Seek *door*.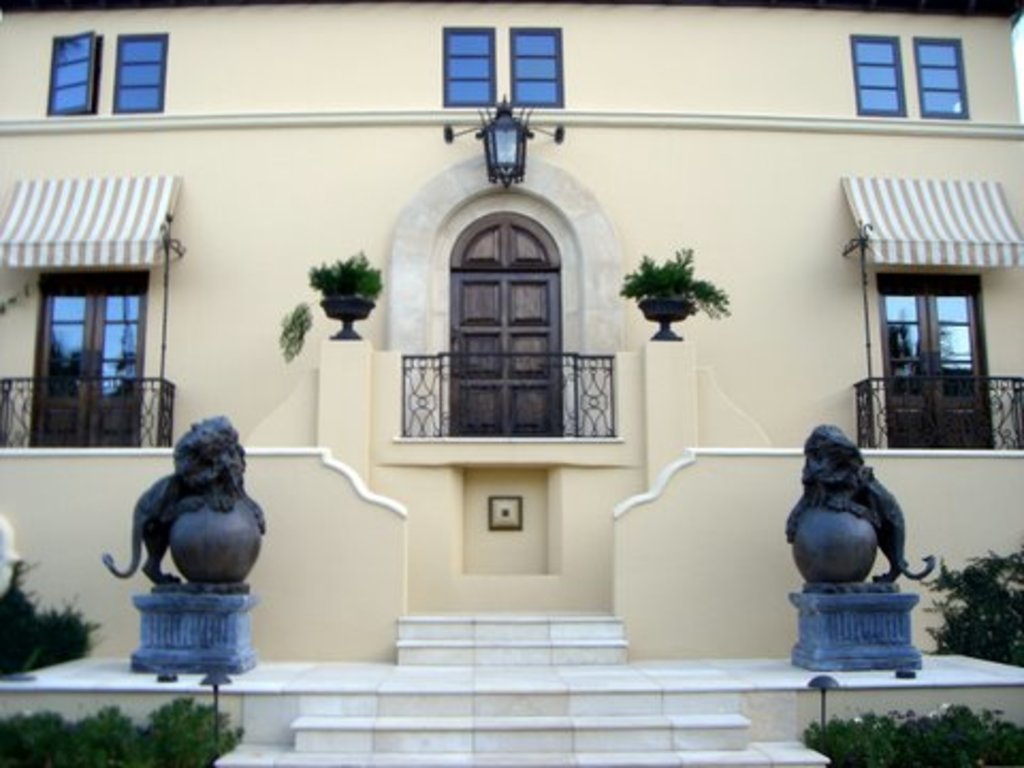
{"x1": 90, "y1": 275, "x2": 145, "y2": 448}.
